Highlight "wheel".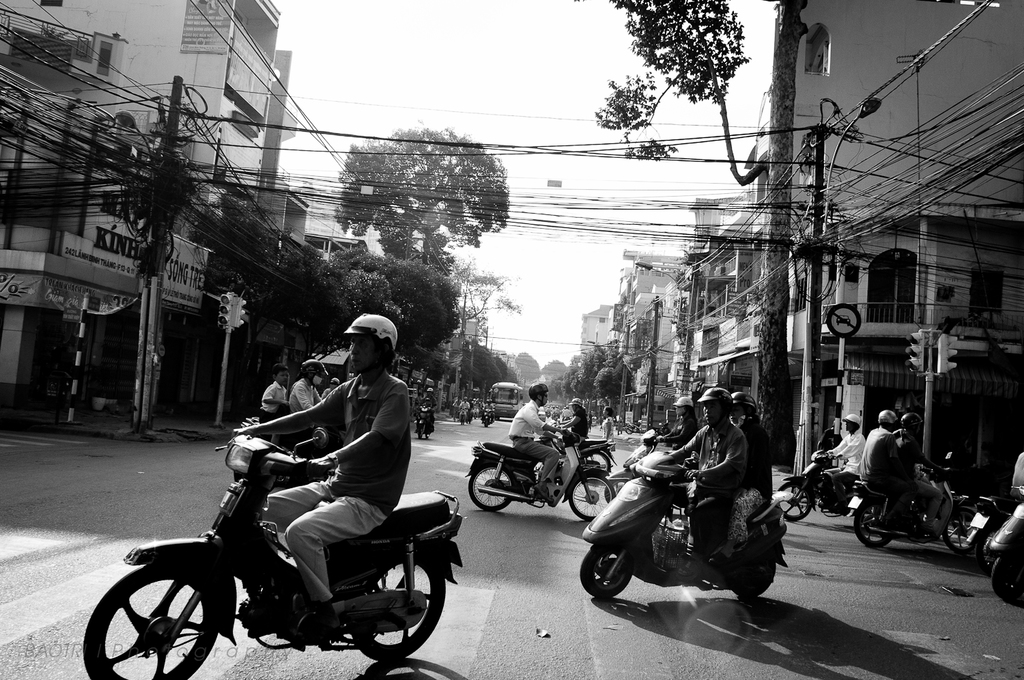
Highlighted region: box=[778, 483, 812, 523].
